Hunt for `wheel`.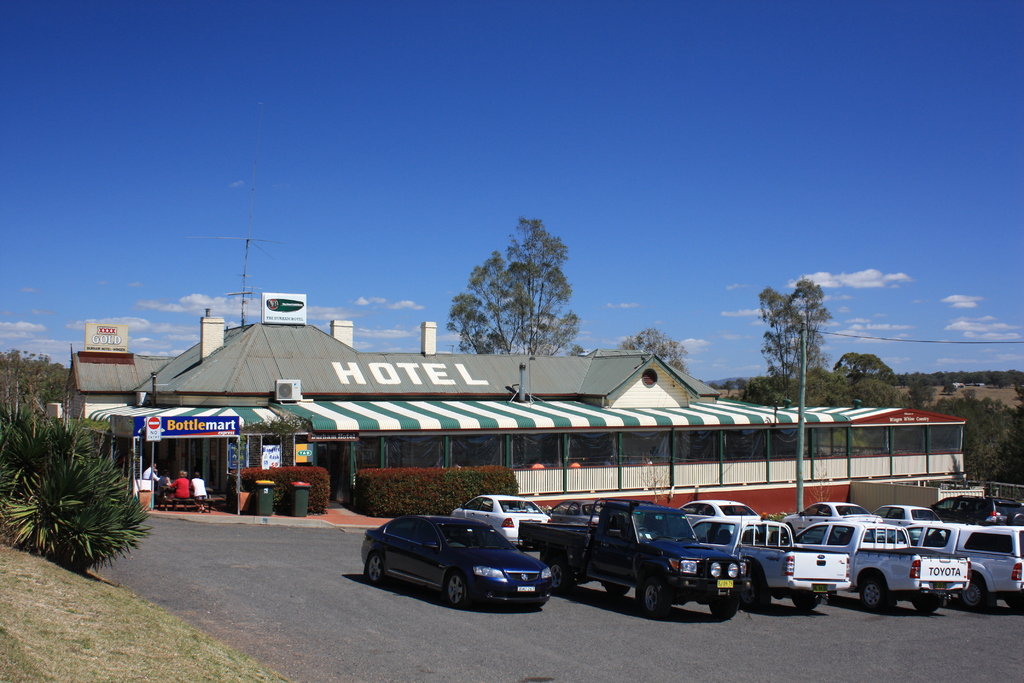
Hunted down at locate(546, 559, 571, 594).
